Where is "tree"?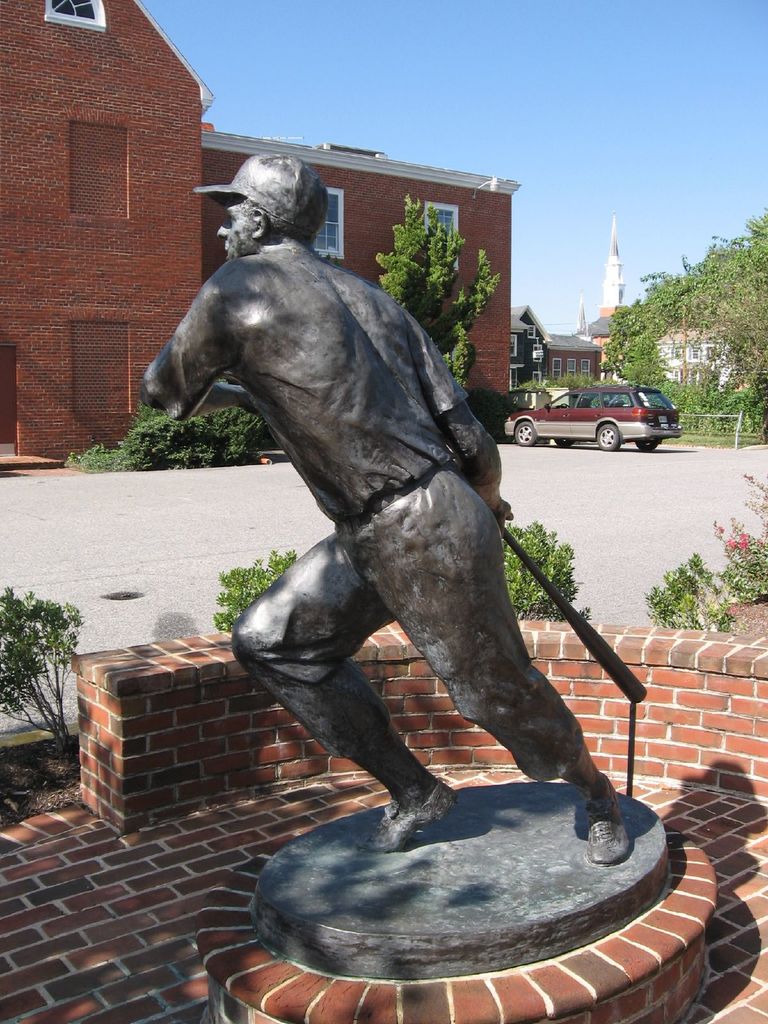
370,191,502,394.
